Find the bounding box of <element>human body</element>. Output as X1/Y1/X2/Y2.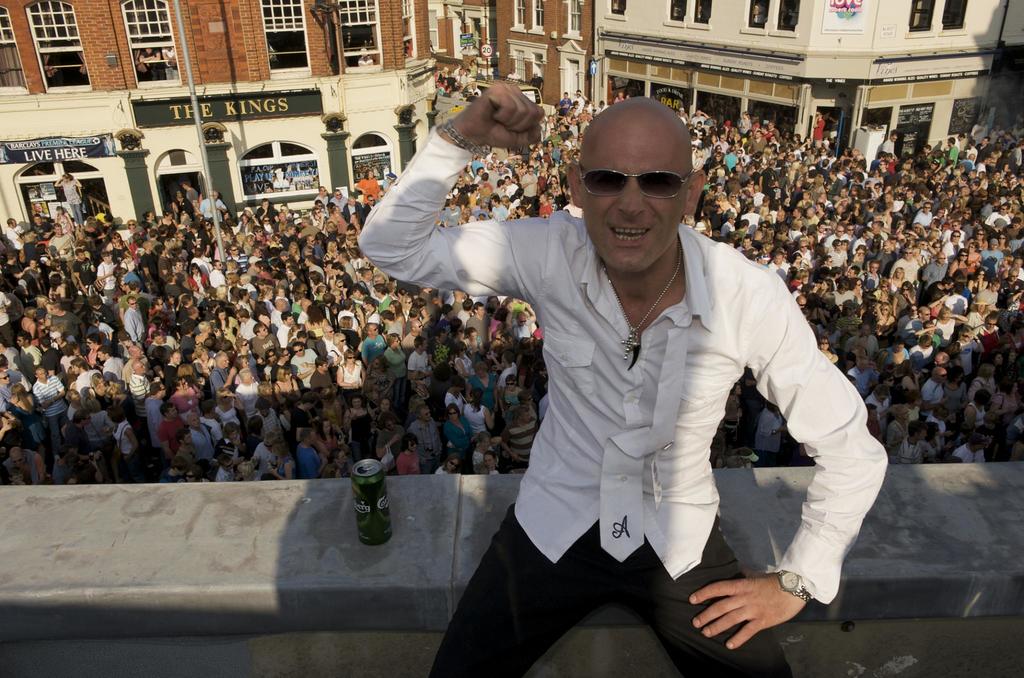
852/174/859/185.
